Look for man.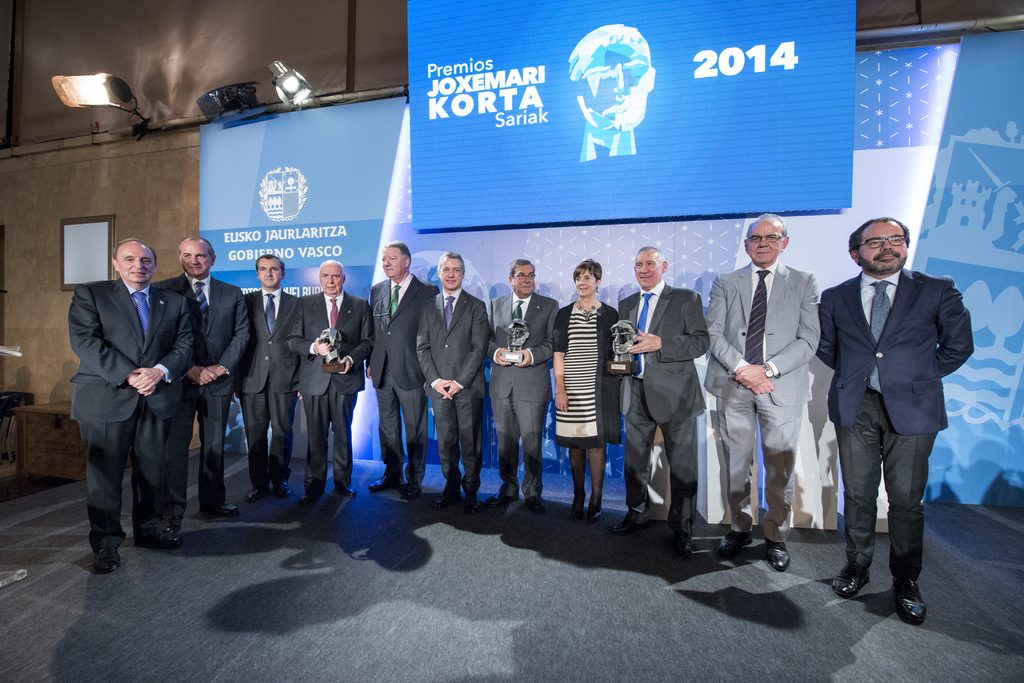
Found: (left=486, top=261, right=563, bottom=520).
